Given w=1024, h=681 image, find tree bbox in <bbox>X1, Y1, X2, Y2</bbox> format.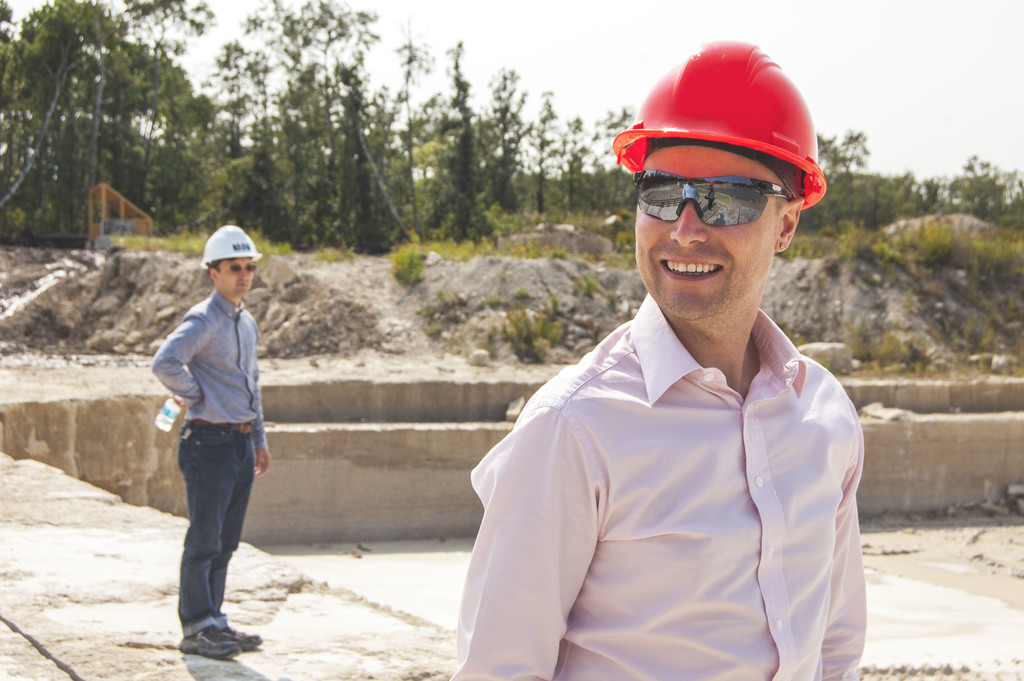
<bbox>421, 110, 499, 241</bbox>.
